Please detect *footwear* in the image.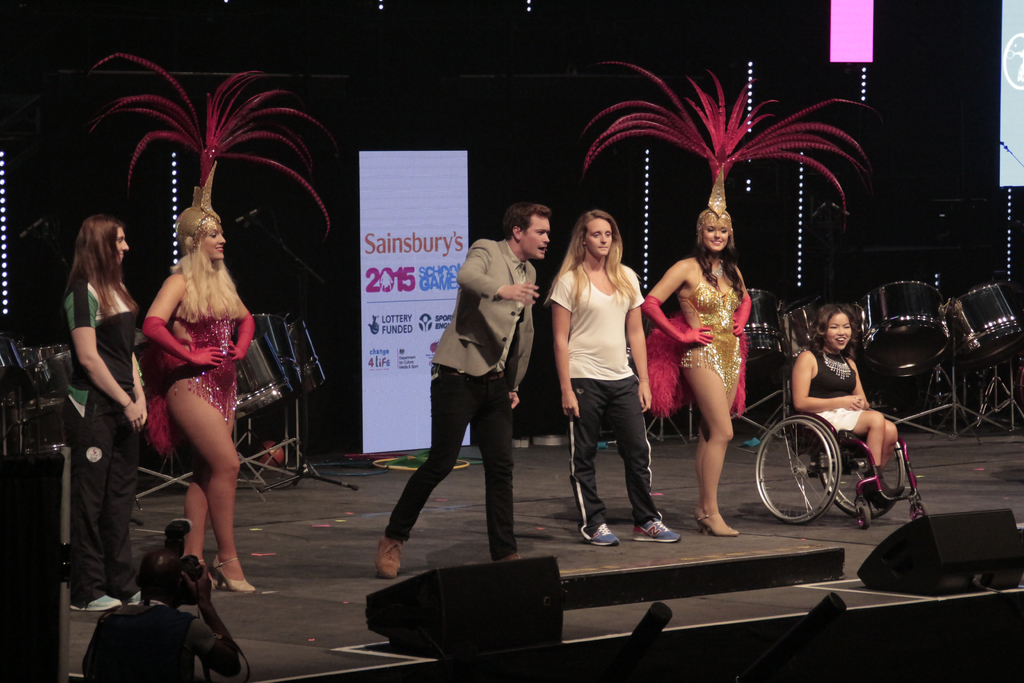
<region>861, 469, 903, 504</region>.
